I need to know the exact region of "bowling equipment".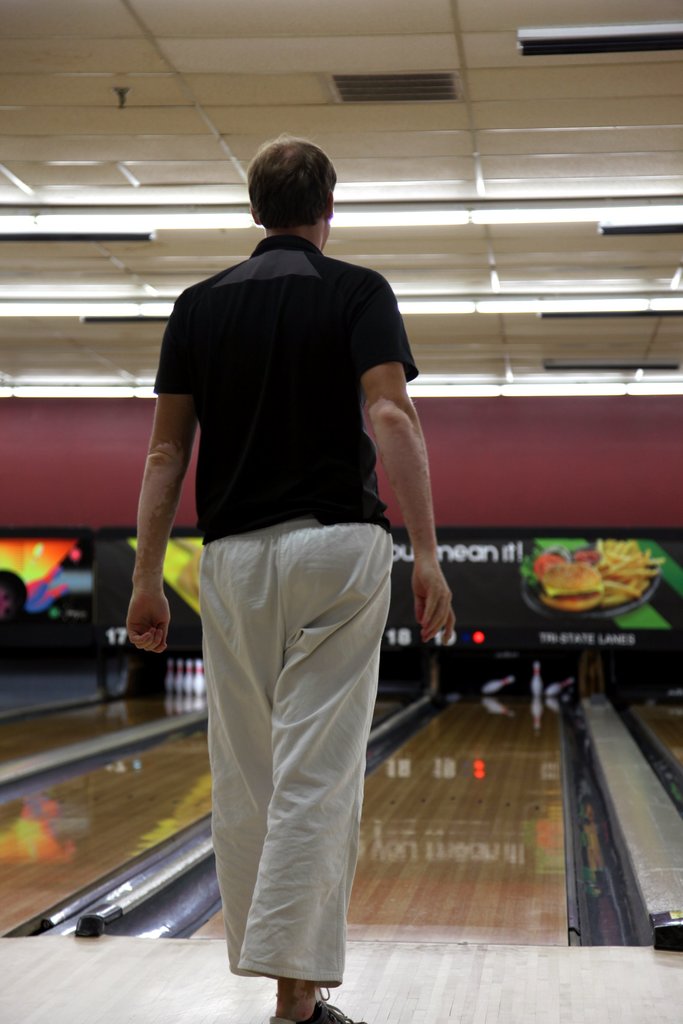
Region: [left=477, top=670, right=519, bottom=700].
